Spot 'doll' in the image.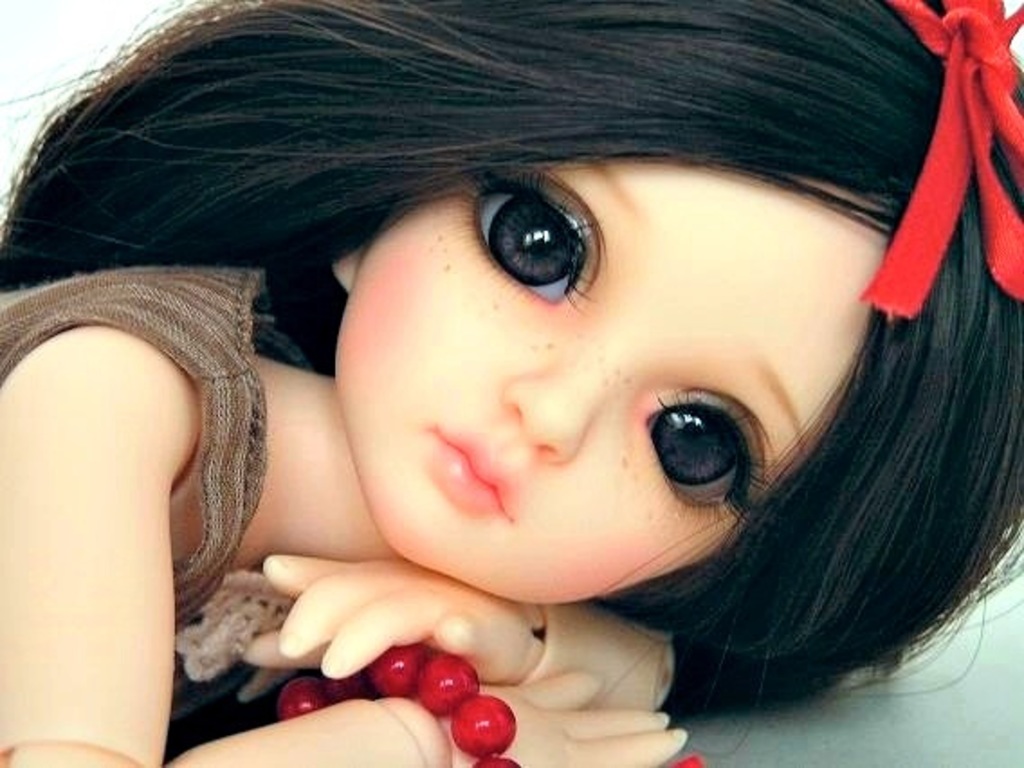
'doll' found at [x1=105, y1=2, x2=1022, y2=746].
